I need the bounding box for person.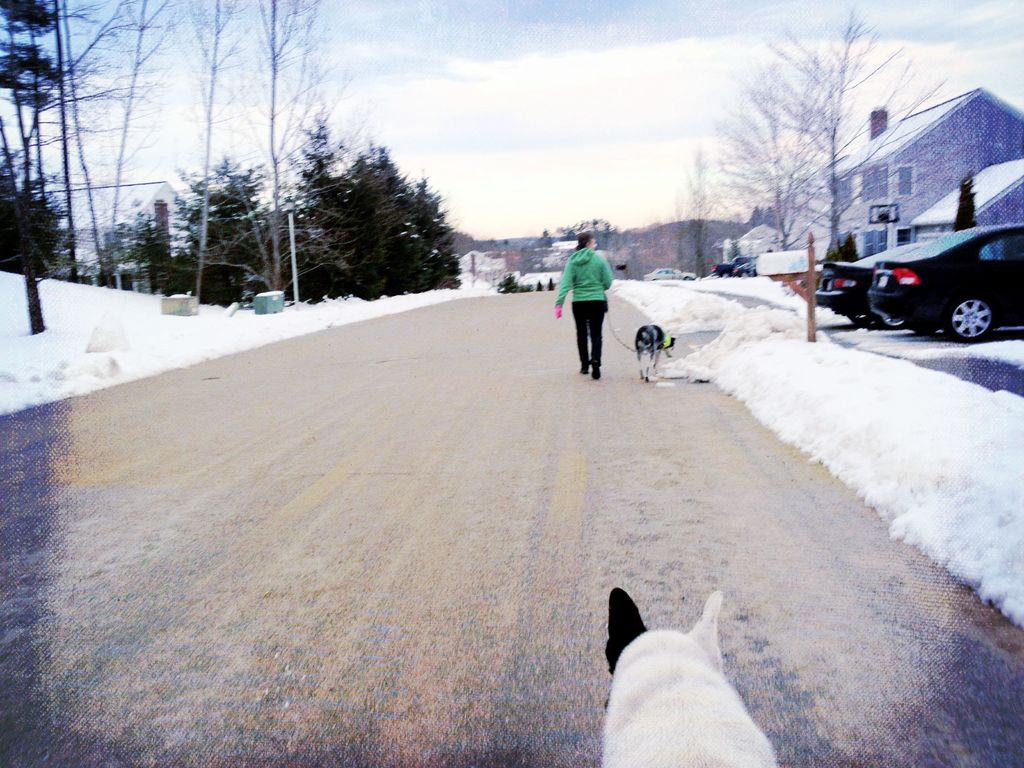
Here it is: 561:230:627:384.
